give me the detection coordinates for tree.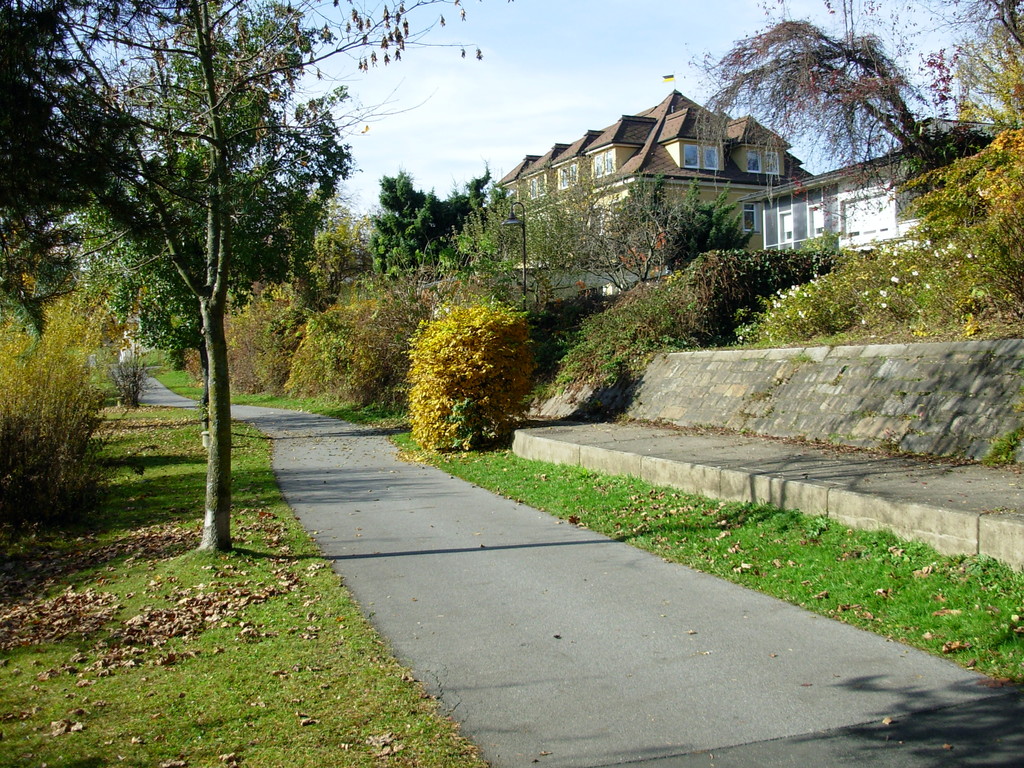
BBox(0, 0, 489, 542).
